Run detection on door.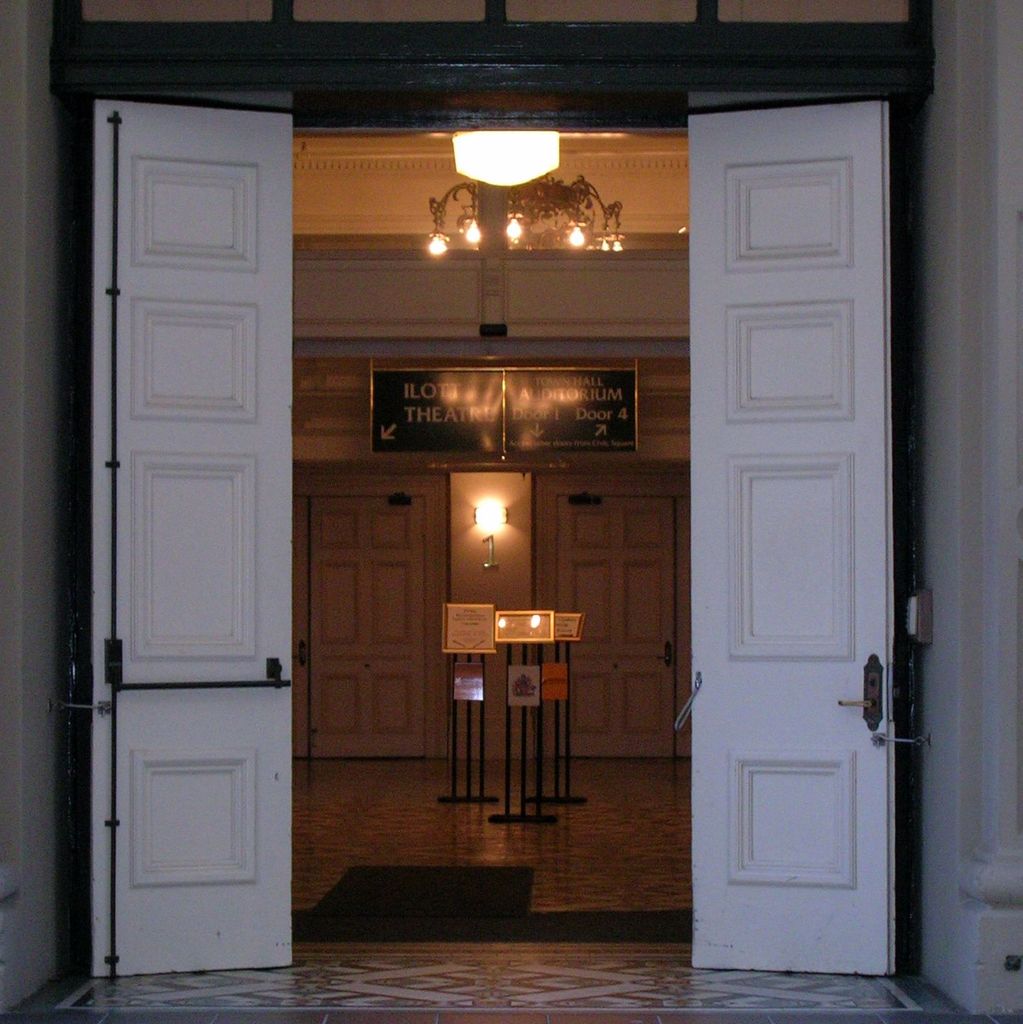
Result: [left=553, top=494, right=683, bottom=759].
